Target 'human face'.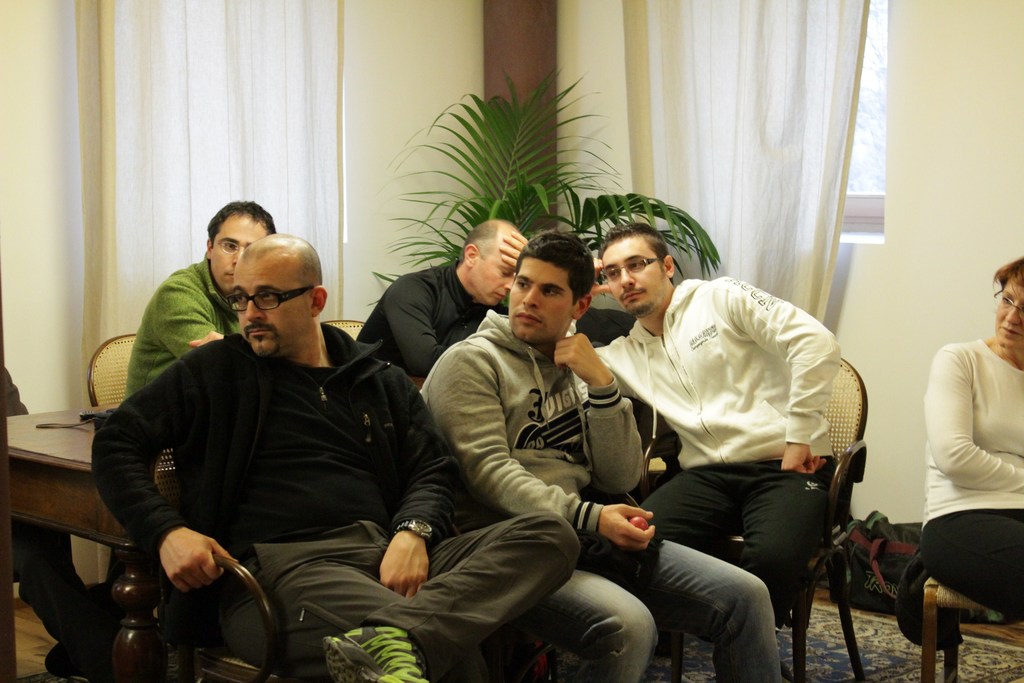
Target region: [x1=228, y1=256, x2=306, y2=355].
